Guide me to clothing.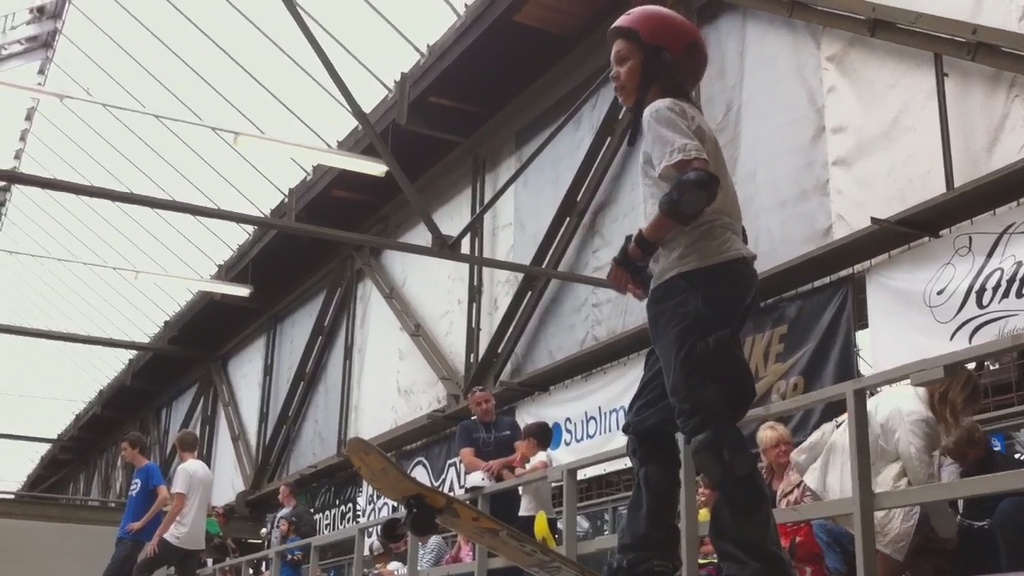
Guidance: 753:461:826:575.
